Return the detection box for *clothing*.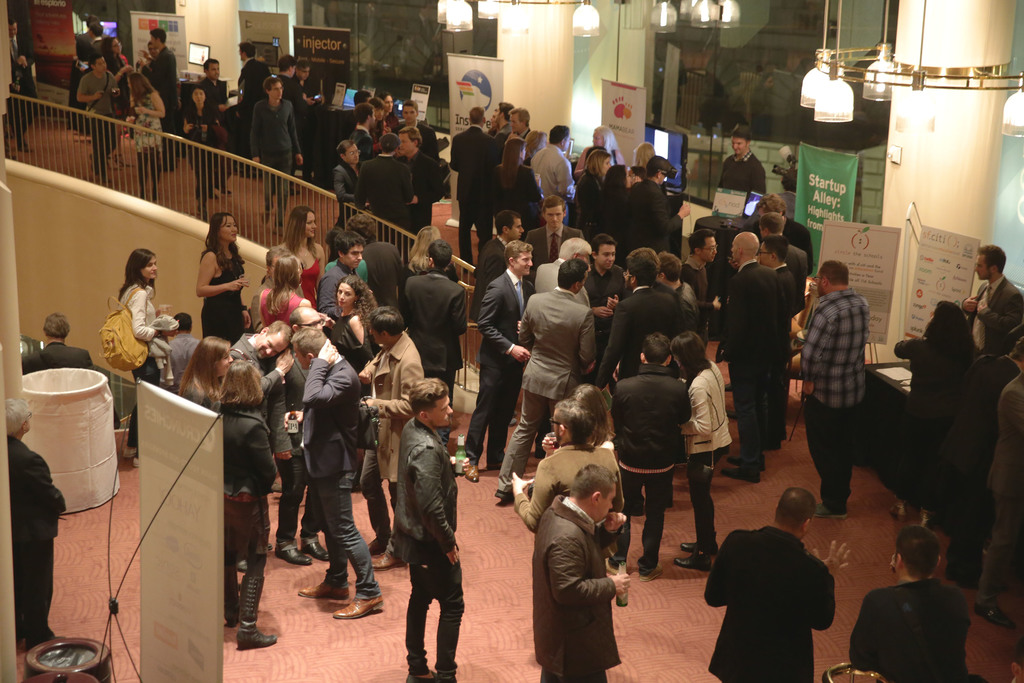
x1=176 y1=104 x2=226 y2=195.
